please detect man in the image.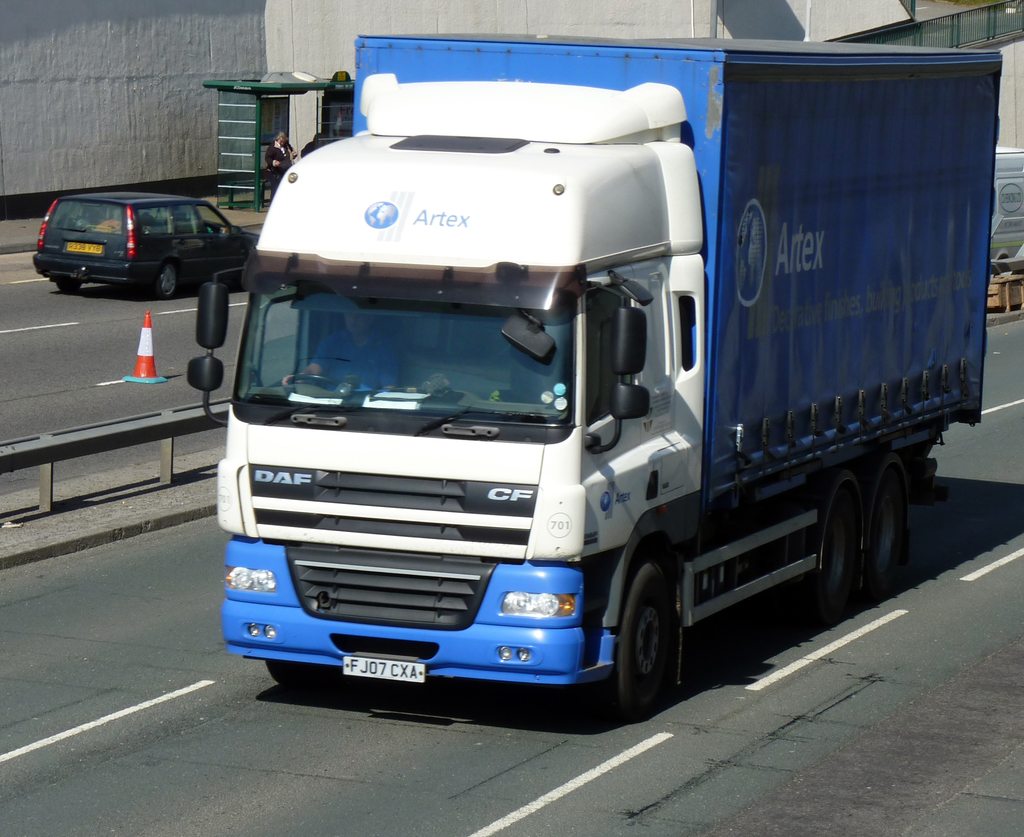
pyautogui.locateOnScreen(277, 305, 405, 398).
